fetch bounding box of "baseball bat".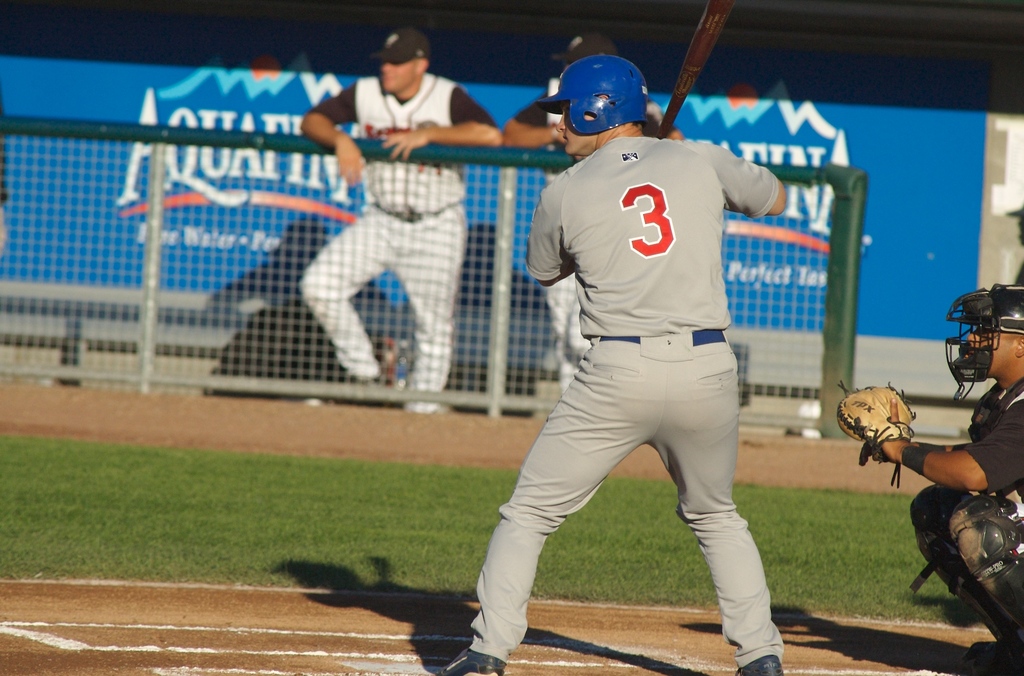
Bbox: [652,2,738,141].
